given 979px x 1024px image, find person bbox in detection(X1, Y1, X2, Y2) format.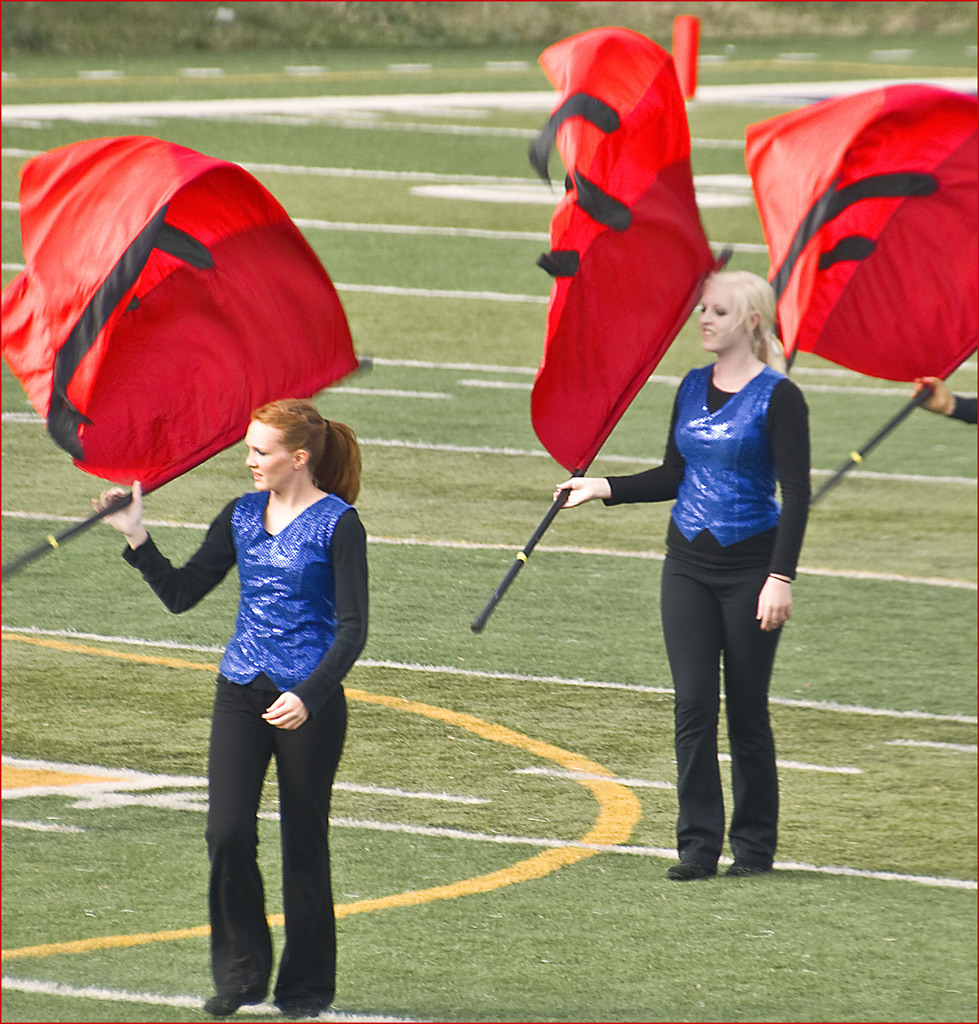
detection(551, 271, 813, 883).
